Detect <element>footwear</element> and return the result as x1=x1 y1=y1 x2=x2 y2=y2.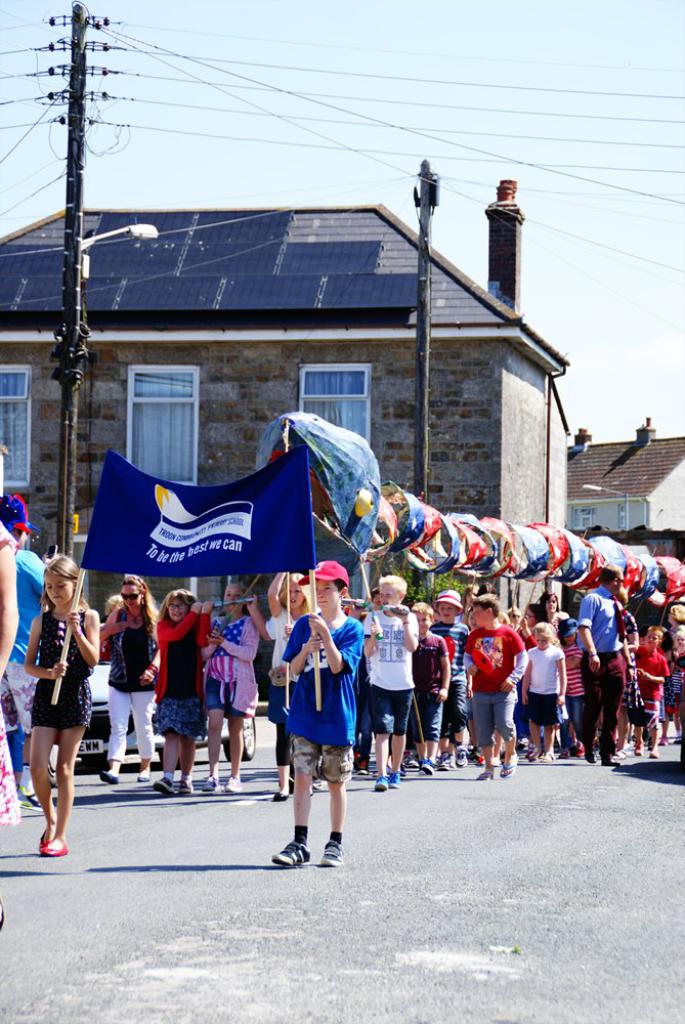
x1=474 y1=764 x2=491 y2=778.
